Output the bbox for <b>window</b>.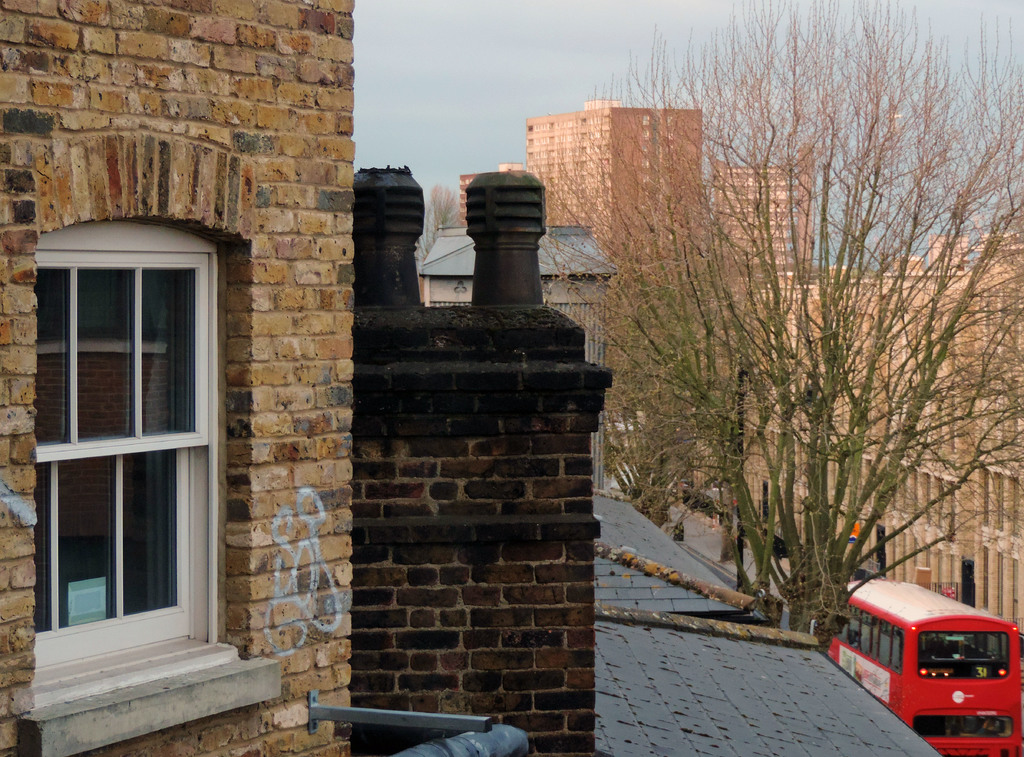
(27,216,227,705).
